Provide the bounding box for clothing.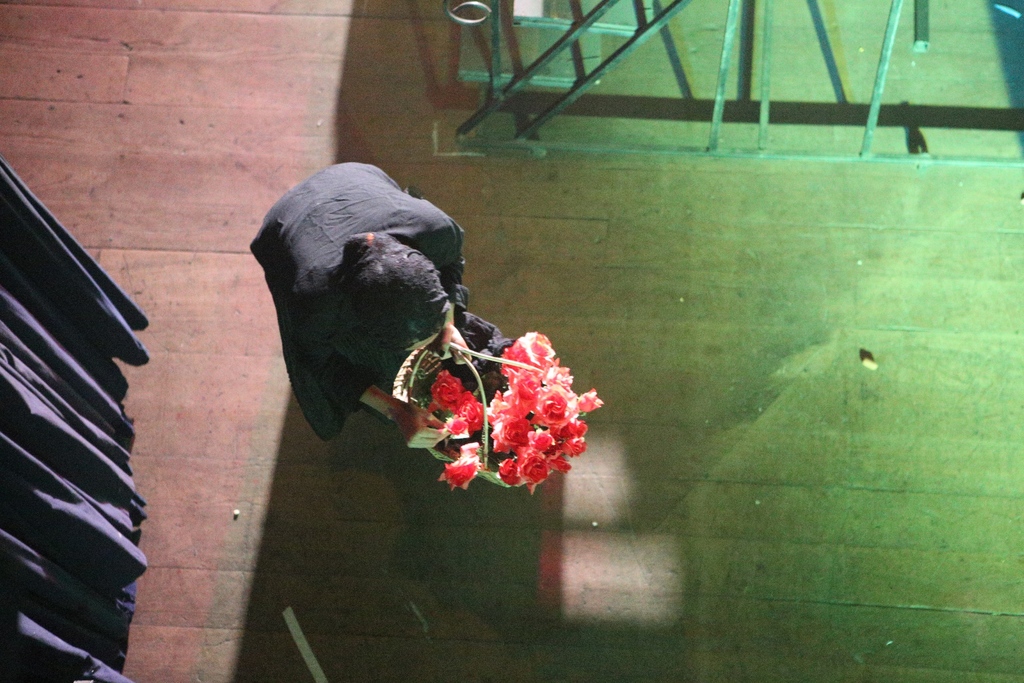
rect(248, 158, 462, 450).
